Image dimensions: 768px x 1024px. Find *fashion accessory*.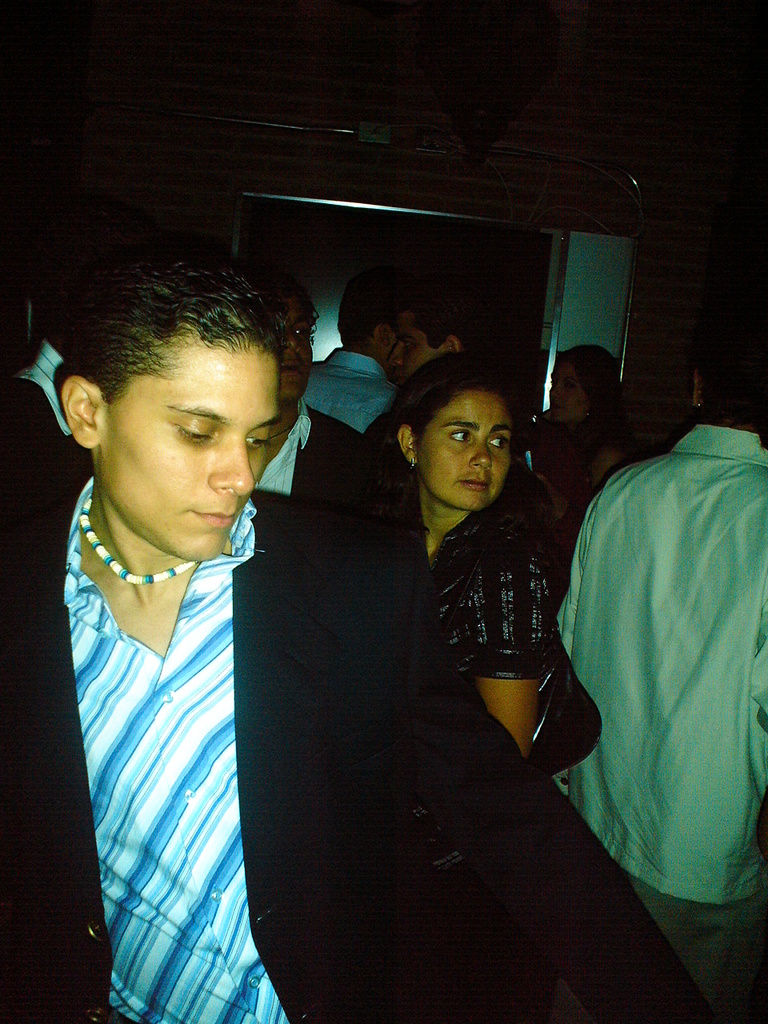
Rect(407, 455, 418, 471).
